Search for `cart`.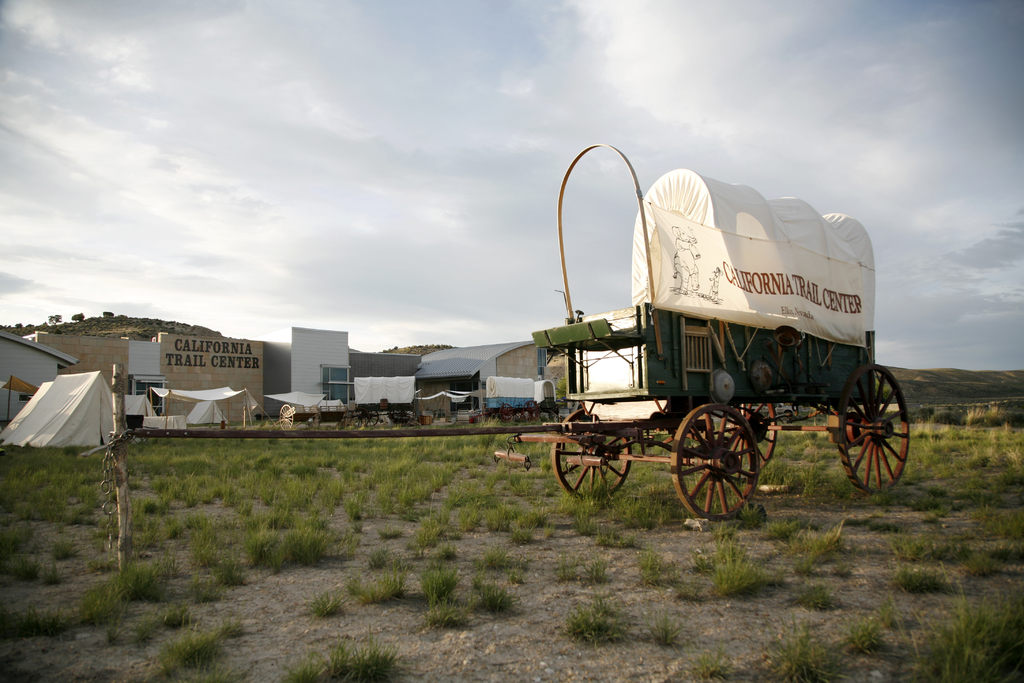
Found at 319,404,353,425.
